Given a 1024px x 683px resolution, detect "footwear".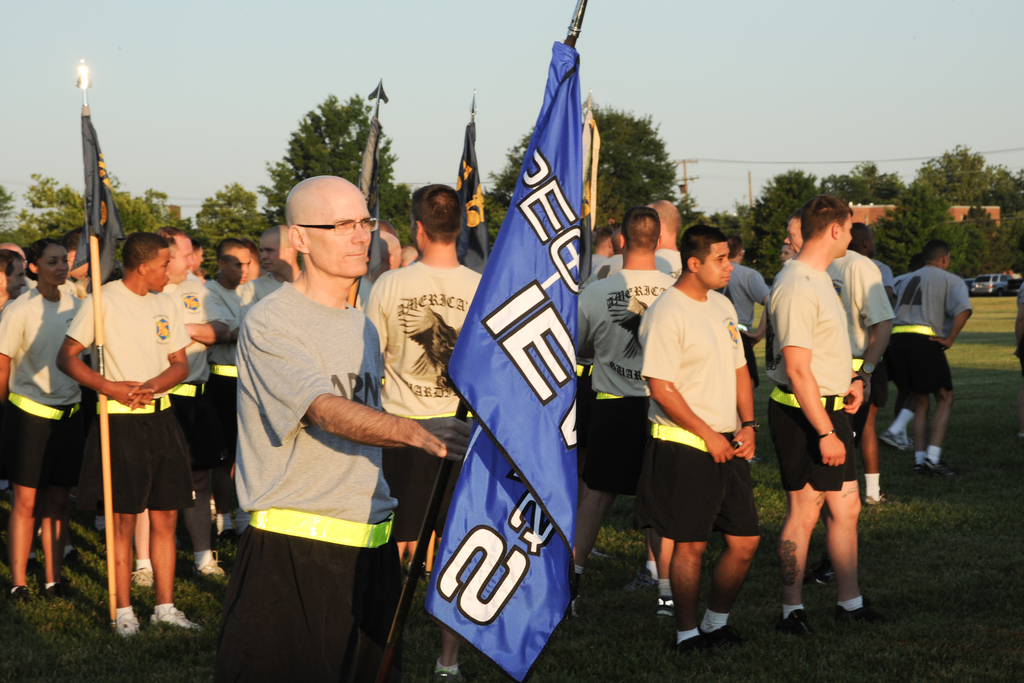
(x1=916, y1=459, x2=929, y2=482).
